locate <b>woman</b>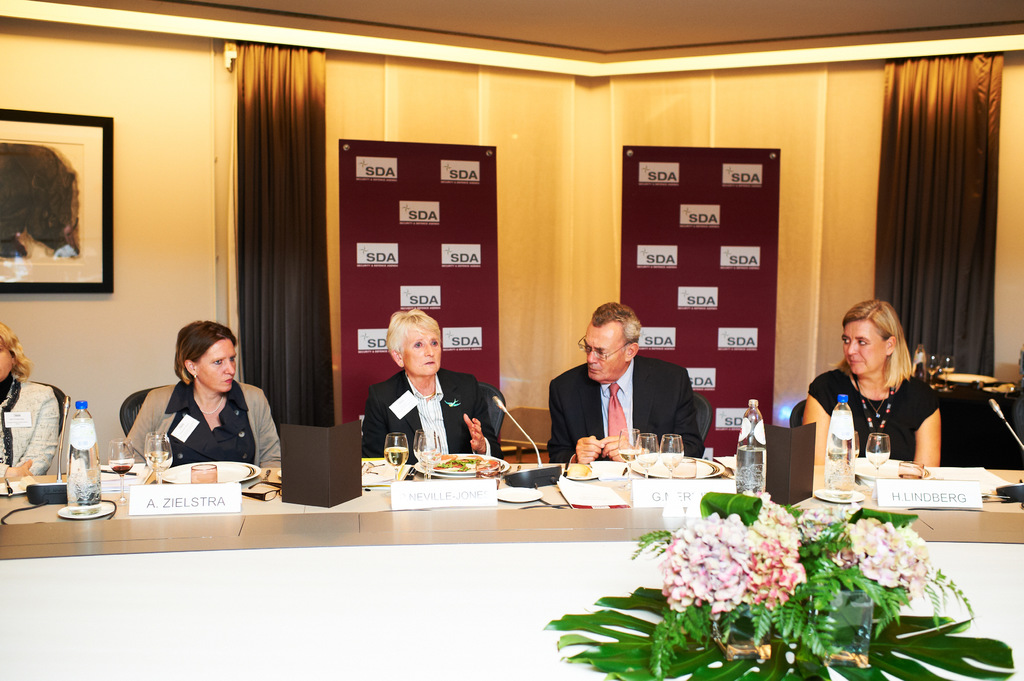
[799, 297, 947, 470]
